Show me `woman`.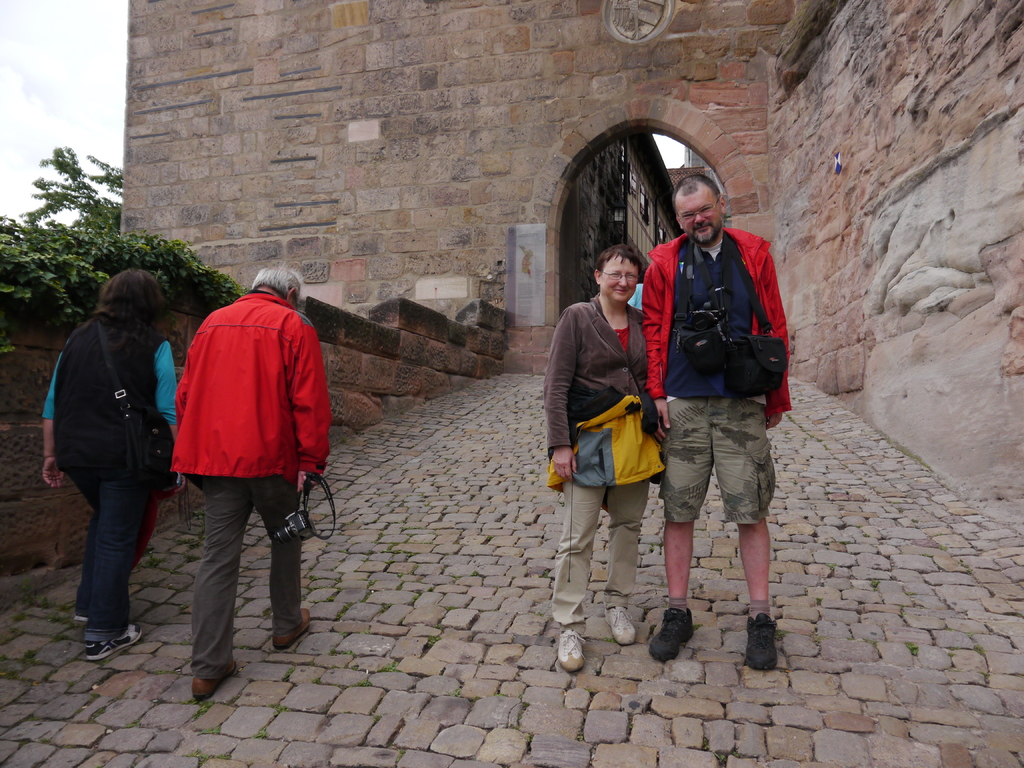
`woman` is here: <box>44,267,182,664</box>.
